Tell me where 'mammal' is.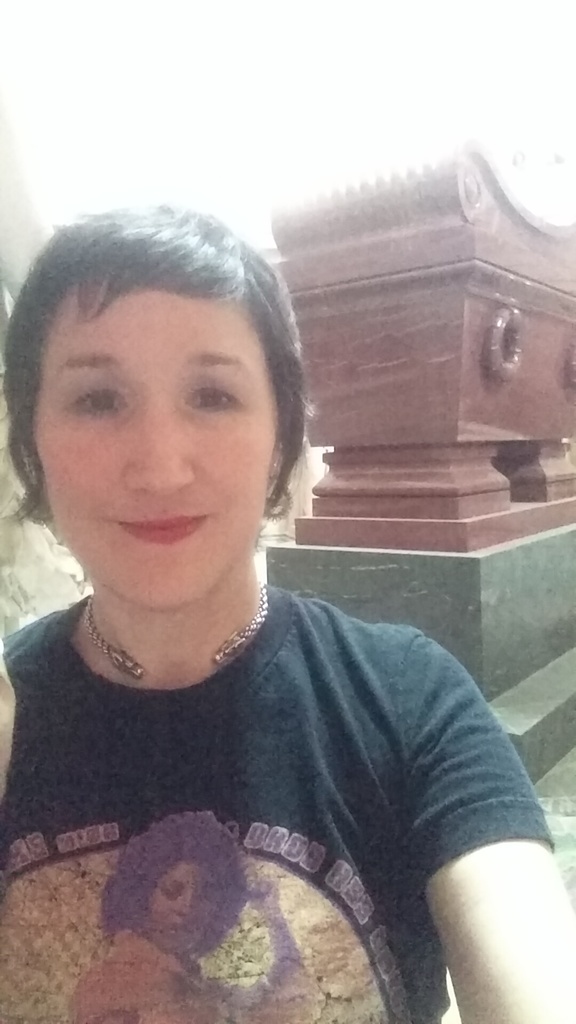
'mammal' is at bbox=[0, 204, 526, 988].
